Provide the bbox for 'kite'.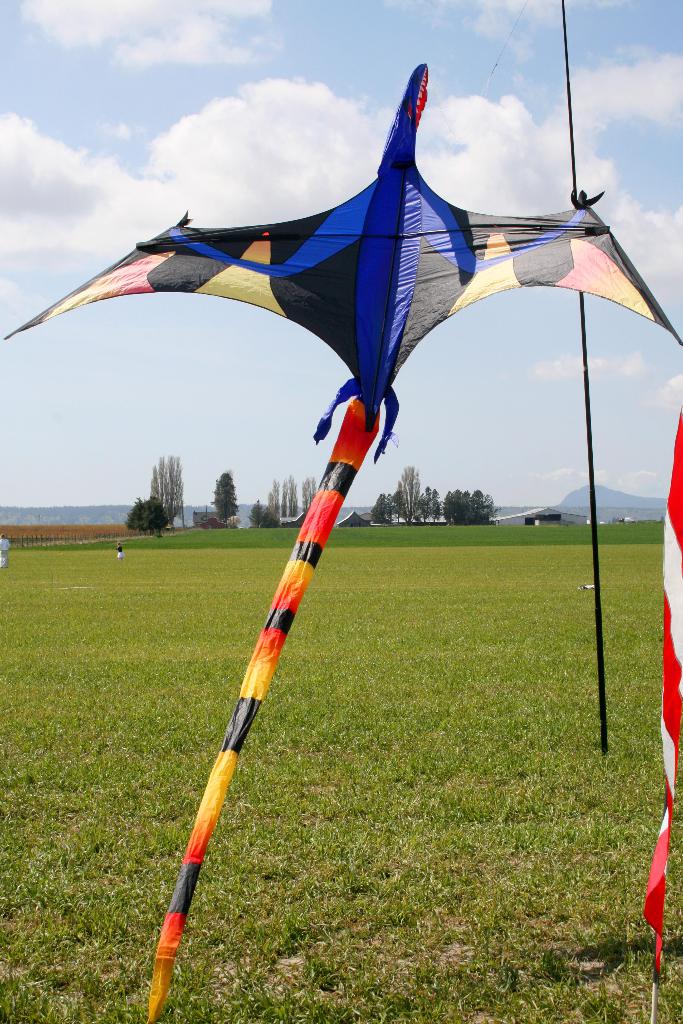
(left=62, top=63, right=587, bottom=909).
